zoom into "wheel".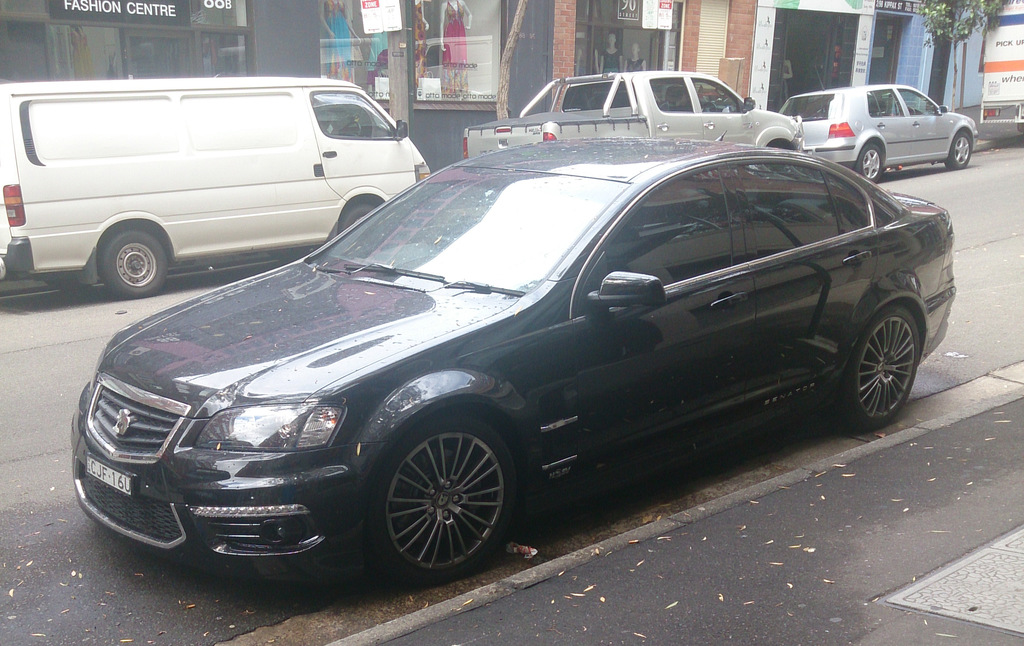
Zoom target: [832, 300, 920, 435].
